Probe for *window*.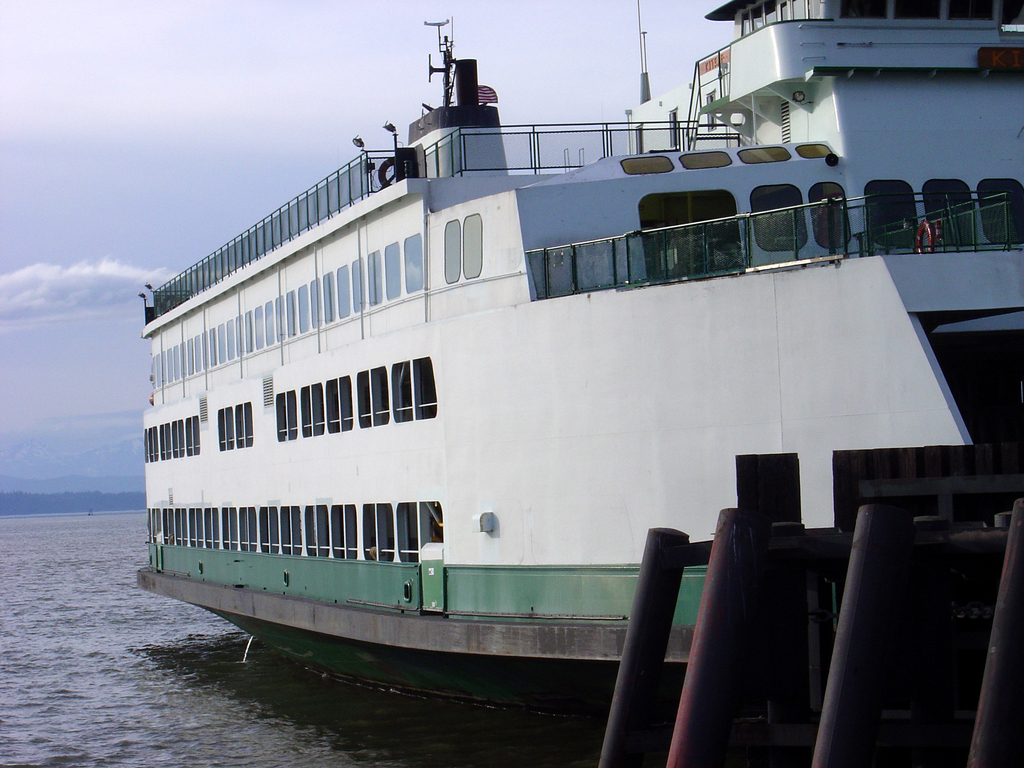
Probe result: 401:230:424:288.
